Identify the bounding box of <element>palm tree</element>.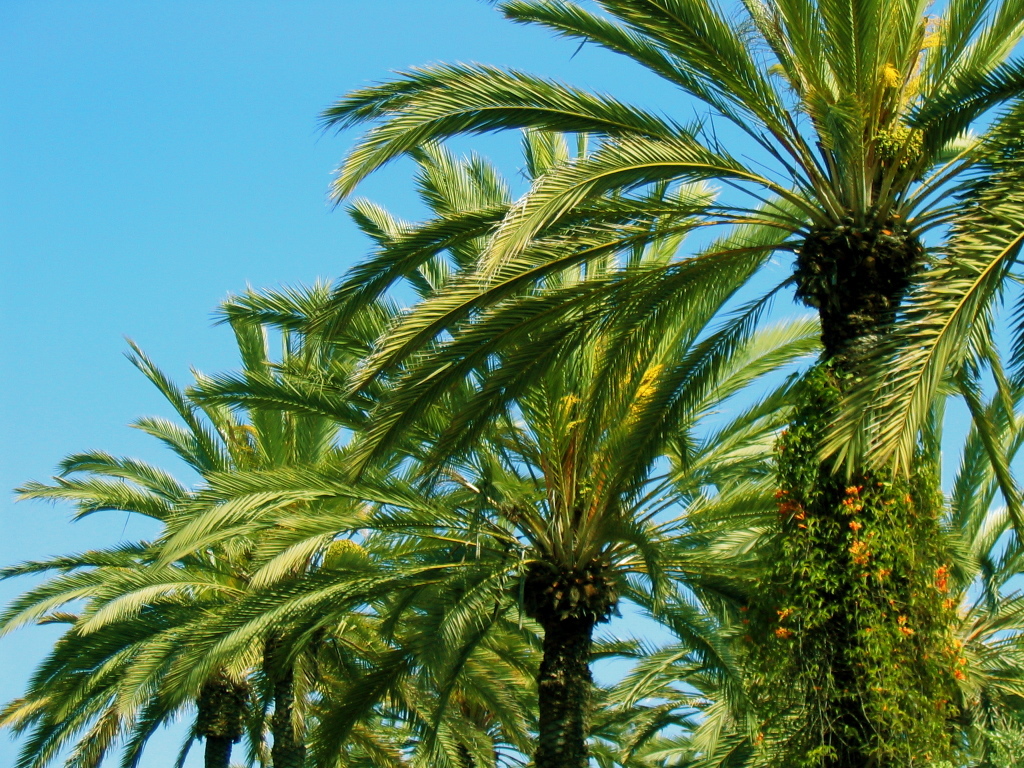
rect(383, 144, 706, 746).
